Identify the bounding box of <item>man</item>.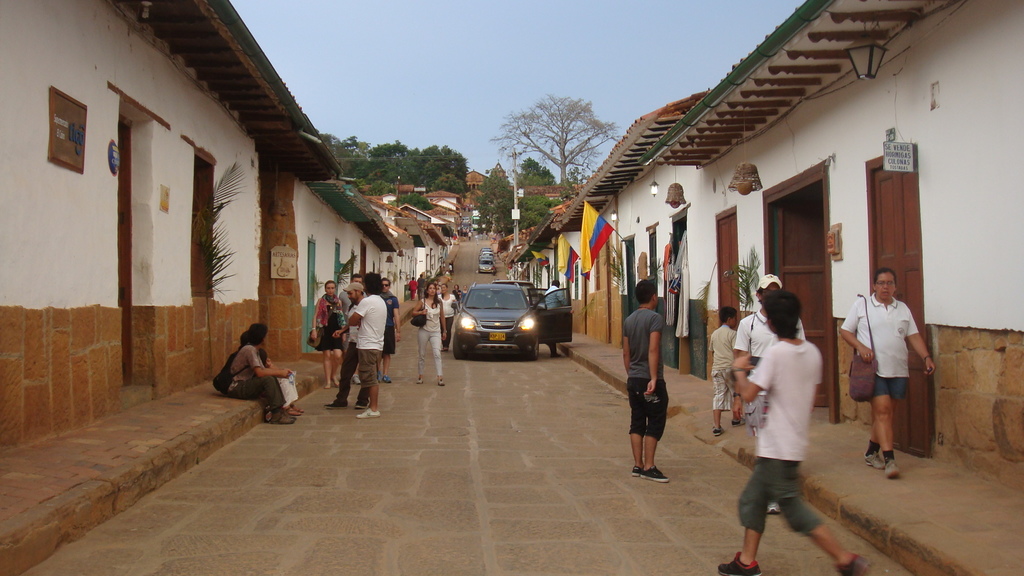
bbox=(348, 276, 387, 420).
